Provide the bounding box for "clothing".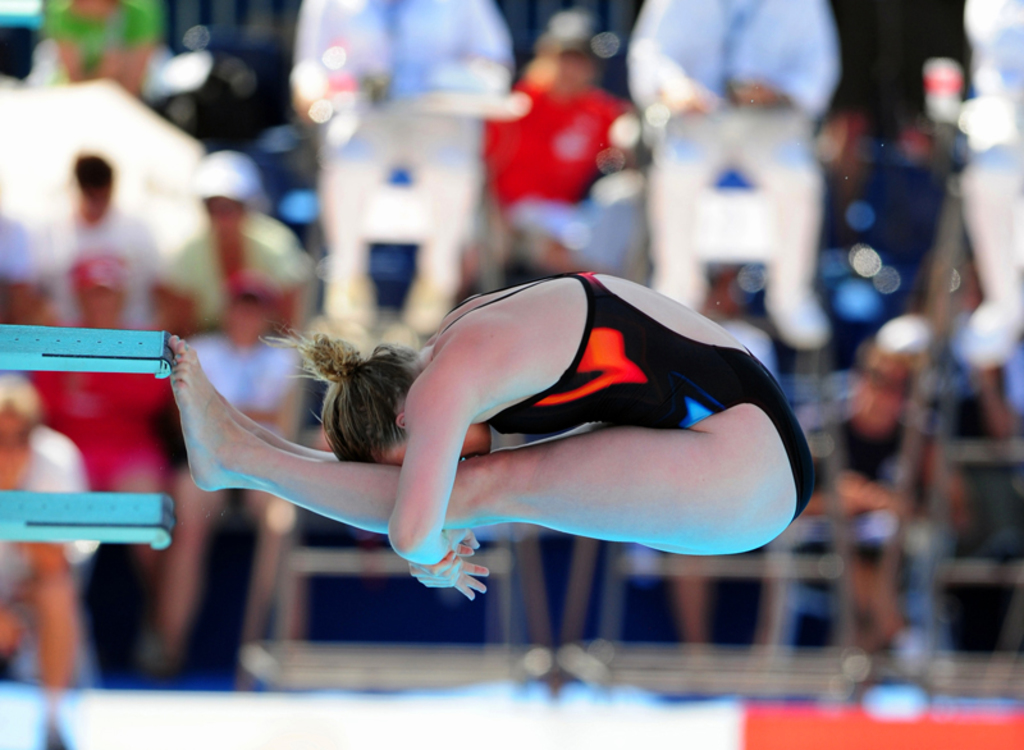
bbox=(0, 420, 101, 617).
